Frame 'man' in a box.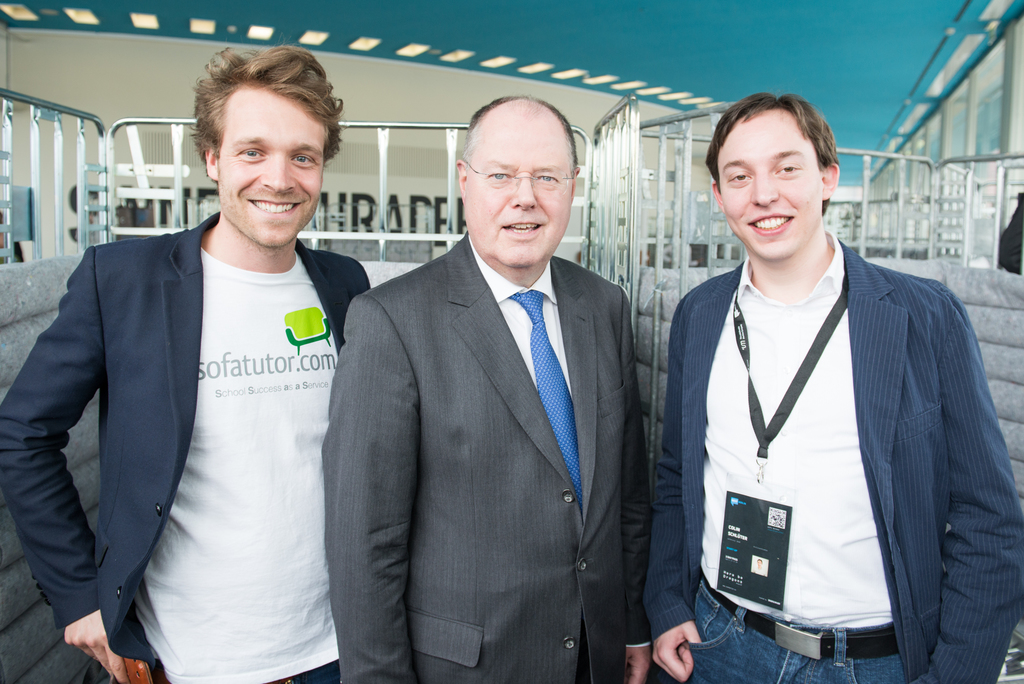
bbox(29, 52, 379, 674).
